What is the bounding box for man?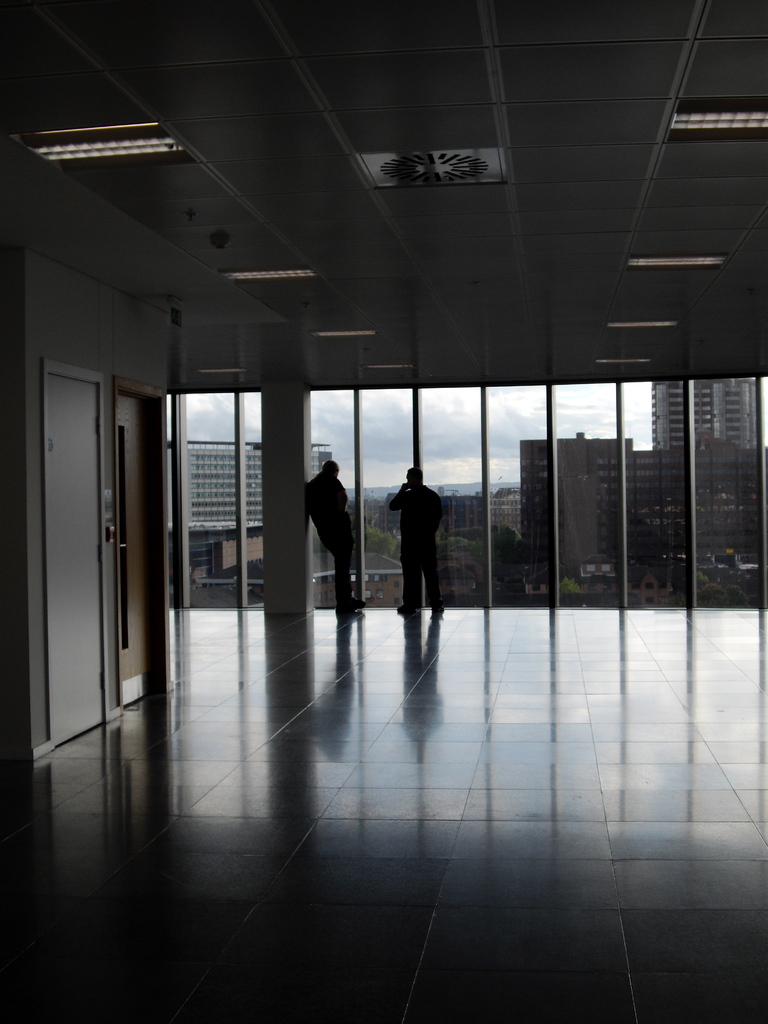
(389,466,447,614).
